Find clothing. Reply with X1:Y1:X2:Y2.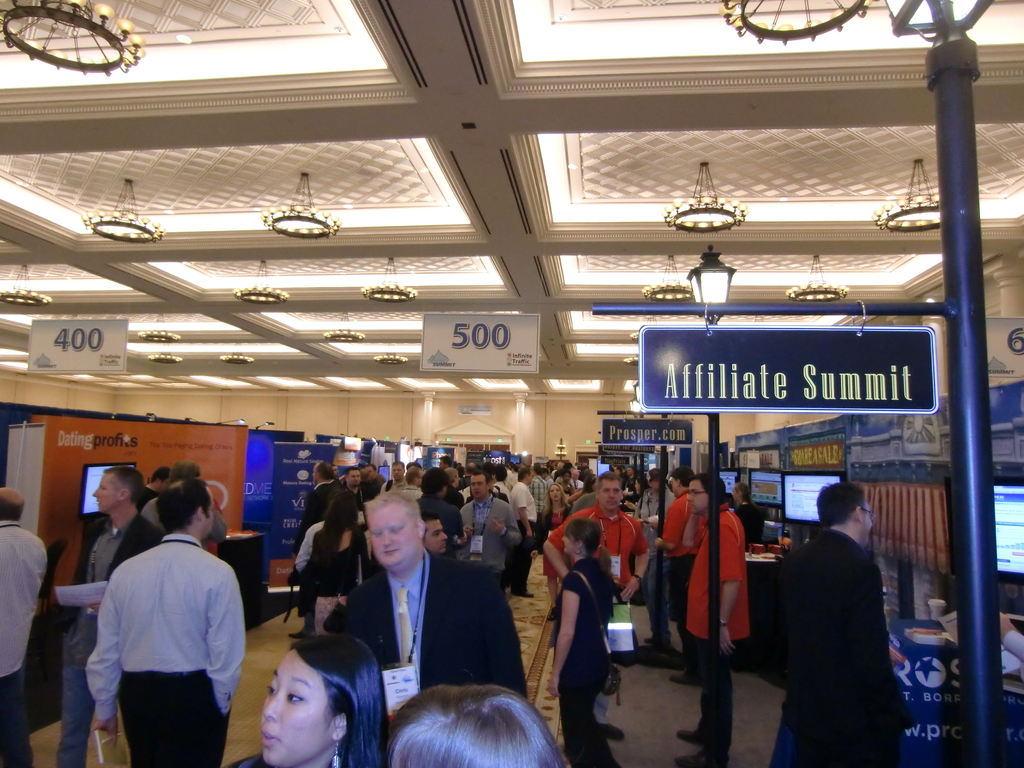
323:559:532:714.
